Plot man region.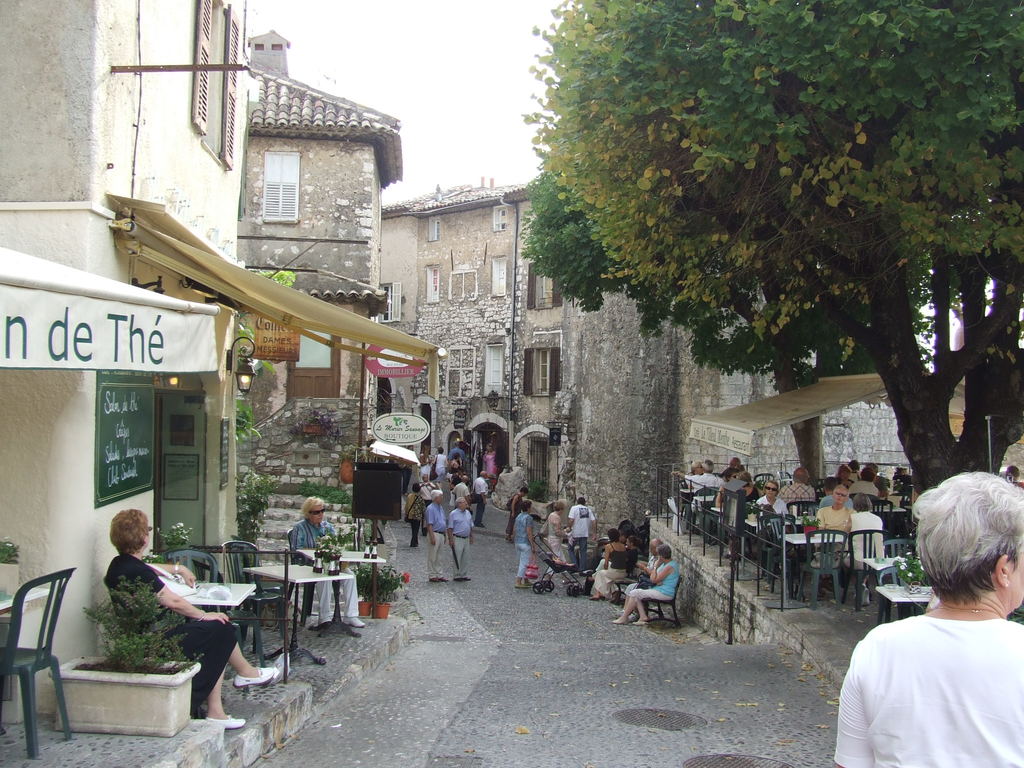
Plotted at <box>665,467,730,533</box>.
